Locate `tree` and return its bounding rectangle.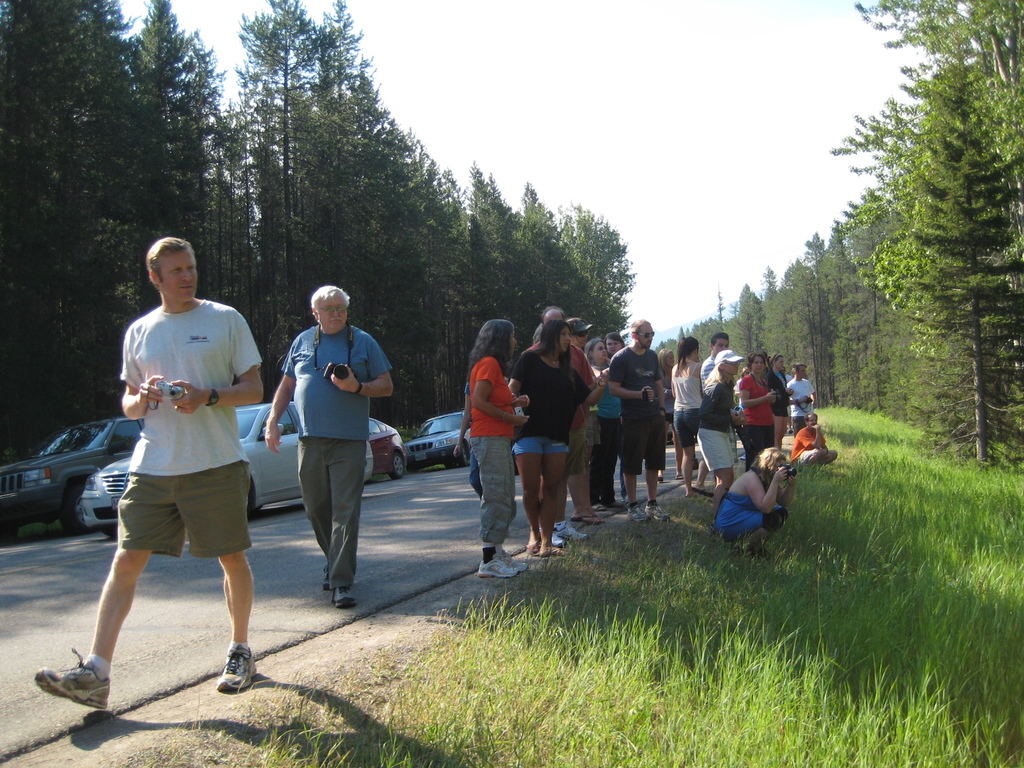
bbox(463, 164, 541, 383).
